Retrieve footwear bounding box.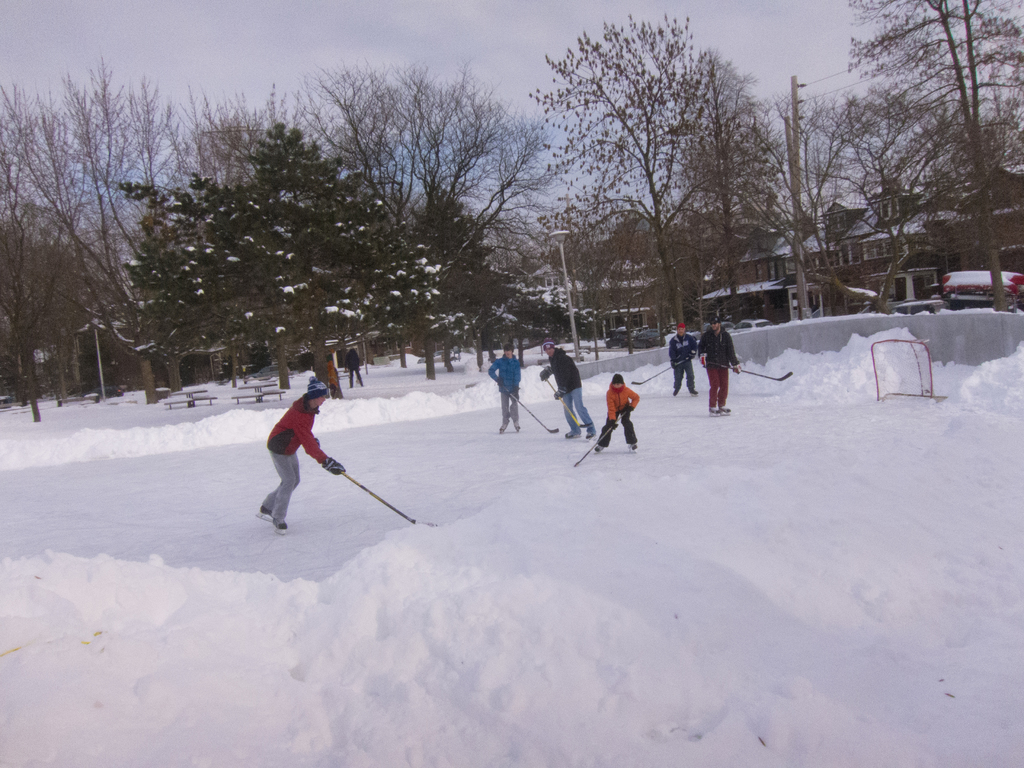
Bounding box: 259/504/273/515.
